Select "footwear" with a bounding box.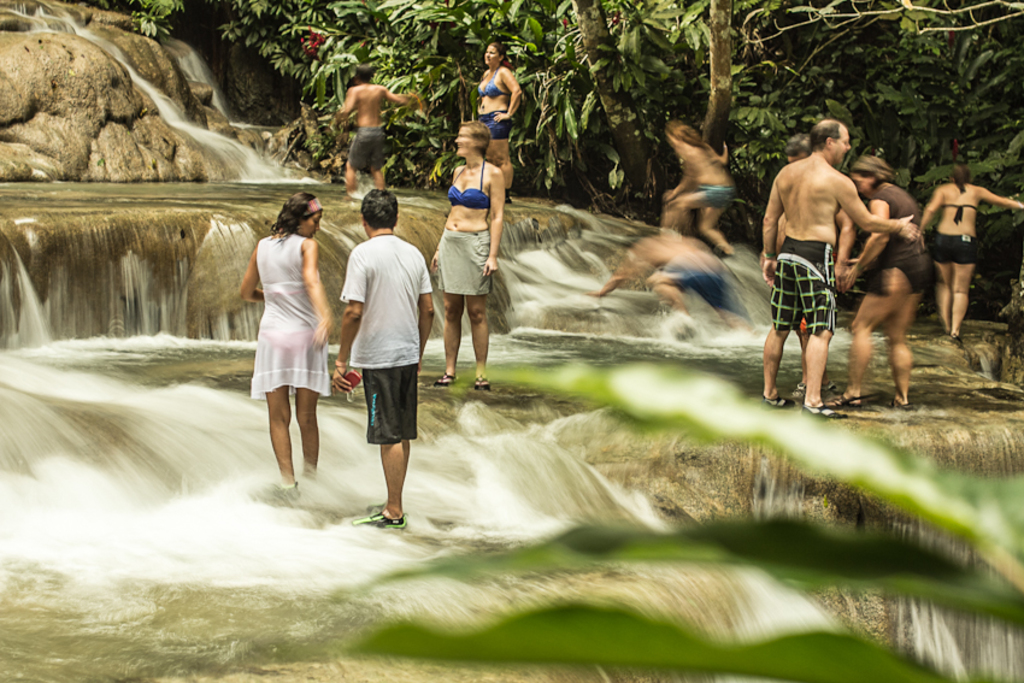
353:512:406:526.
